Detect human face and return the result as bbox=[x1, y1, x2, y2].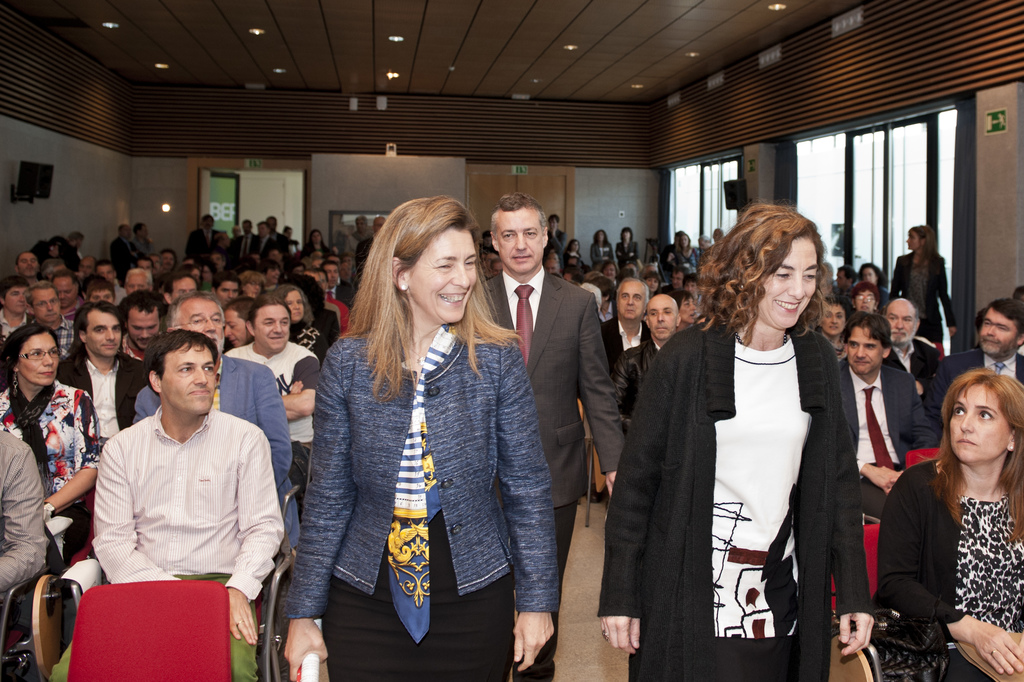
bbox=[269, 247, 284, 257].
